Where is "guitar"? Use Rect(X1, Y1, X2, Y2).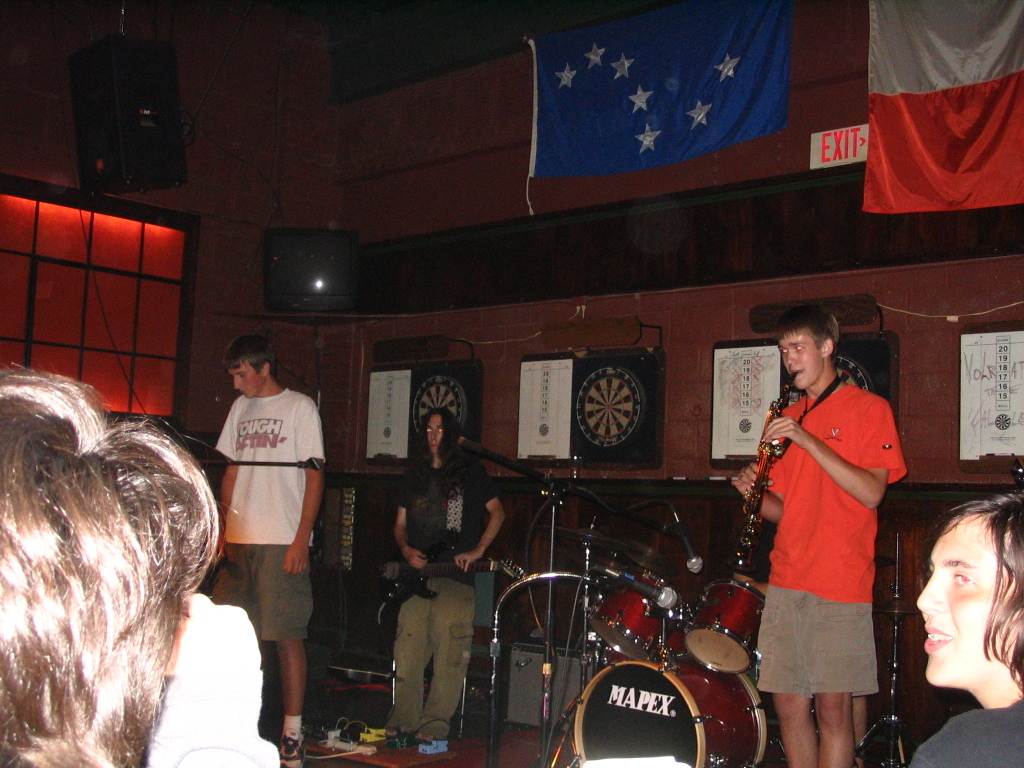
Rect(384, 537, 529, 621).
